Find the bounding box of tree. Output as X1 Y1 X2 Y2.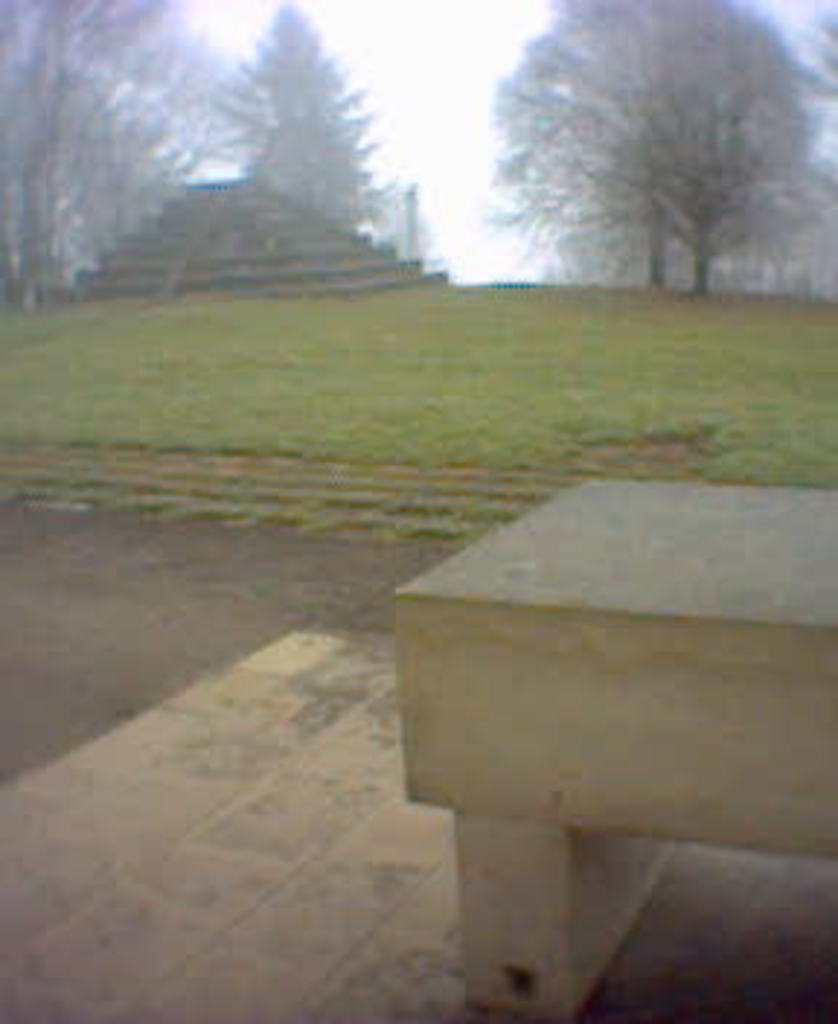
12 0 177 308.
